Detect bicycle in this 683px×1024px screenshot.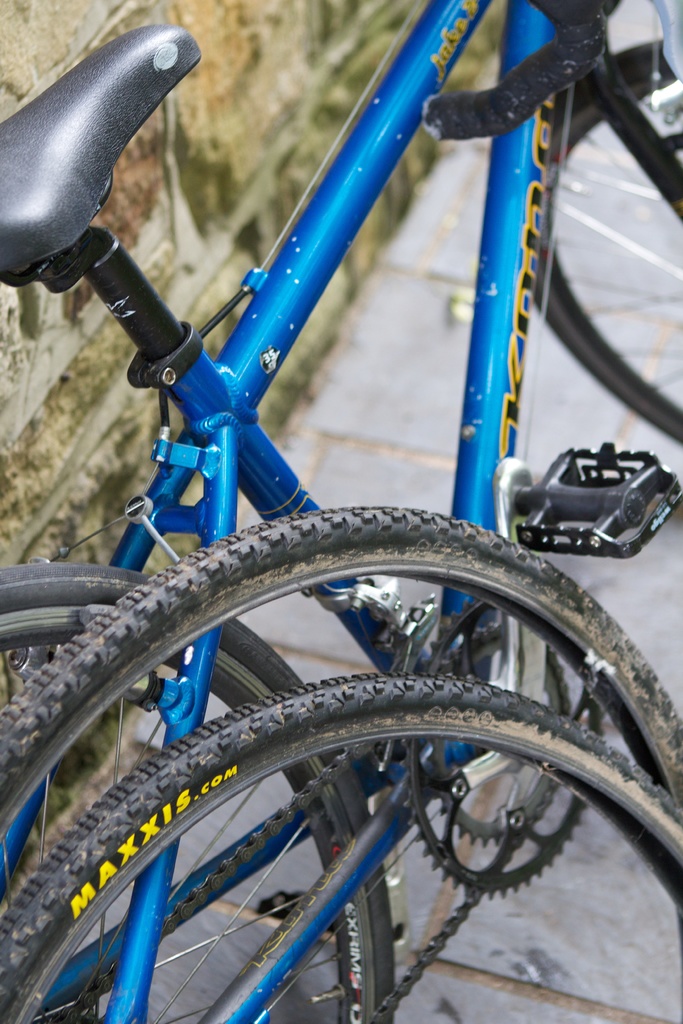
Detection: crop(0, 0, 682, 1023).
